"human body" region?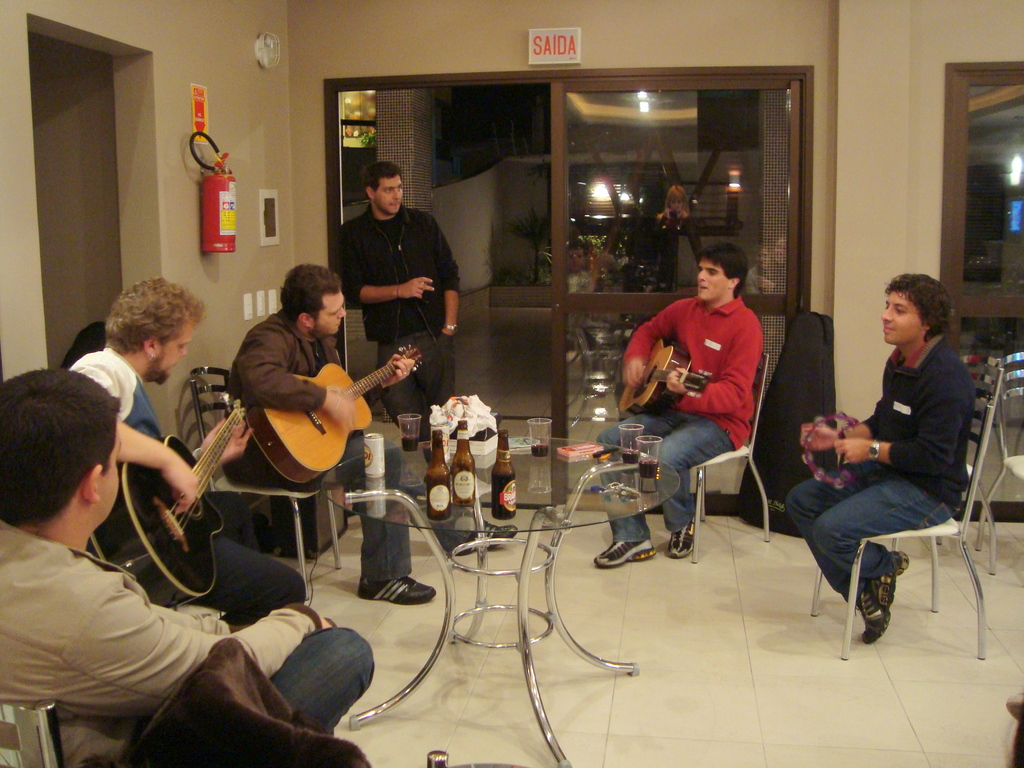
box(221, 310, 520, 606)
